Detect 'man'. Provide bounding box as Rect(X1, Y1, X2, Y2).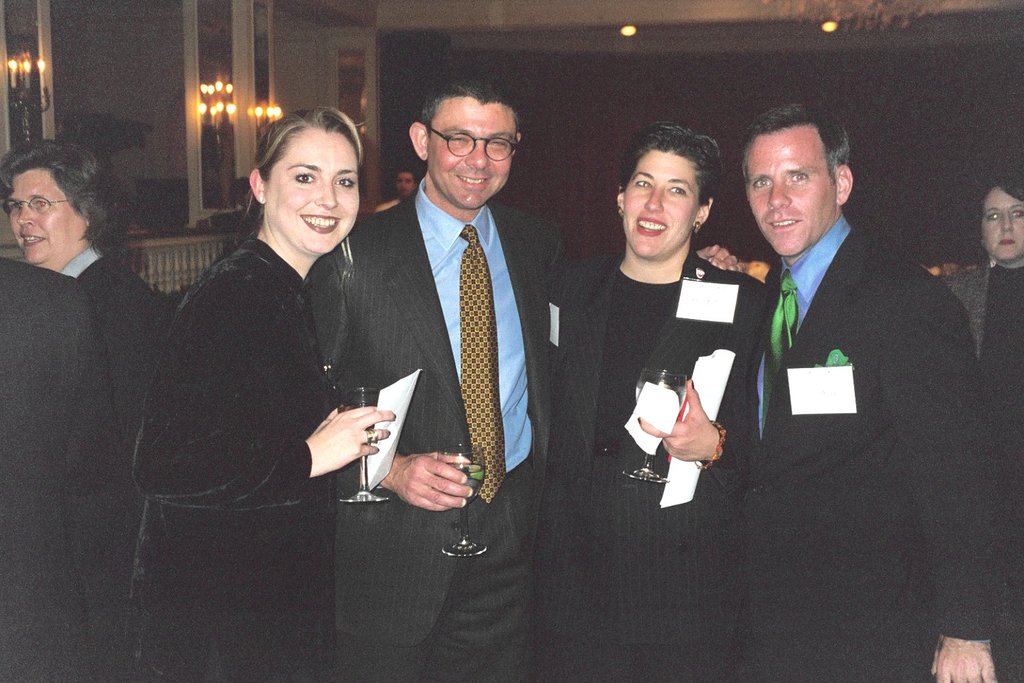
Rect(703, 94, 973, 624).
